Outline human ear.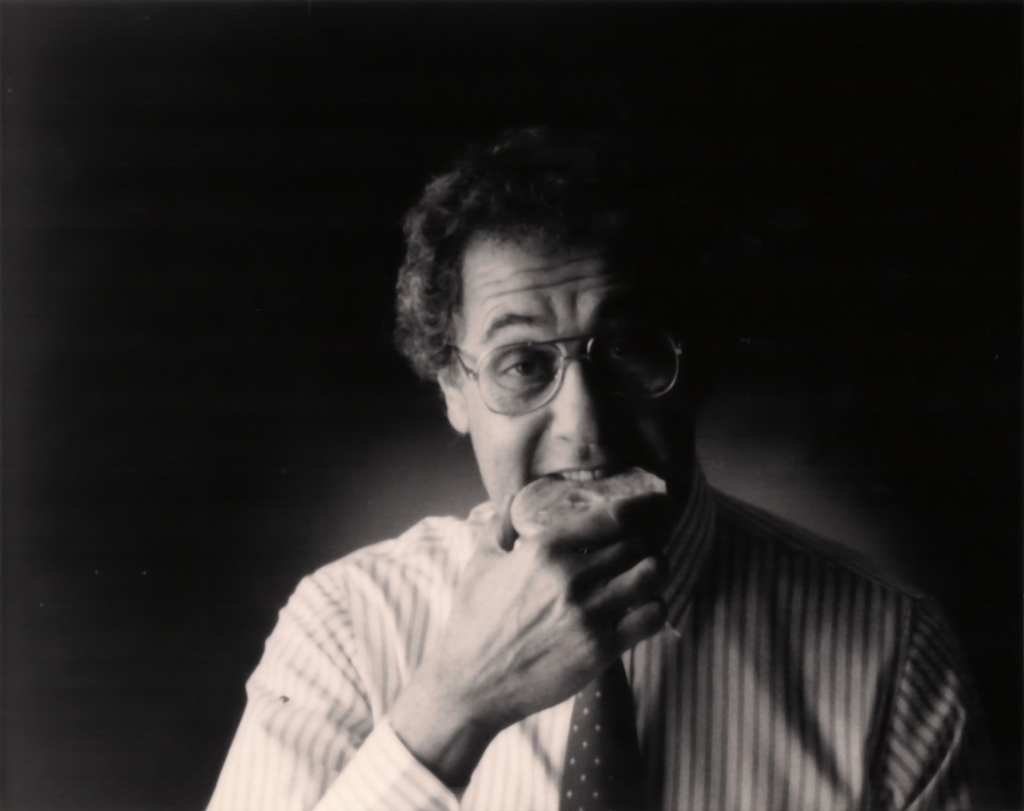
Outline: x1=436 y1=367 x2=464 y2=431.
